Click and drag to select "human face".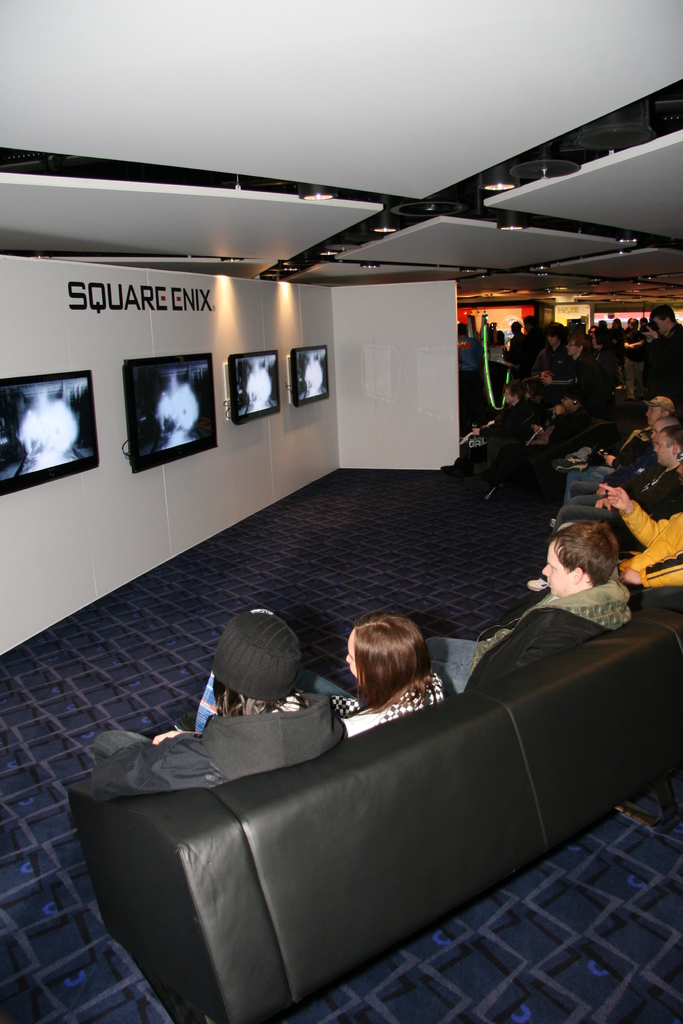
Selection: select_region(642, 399, 666, 420).
